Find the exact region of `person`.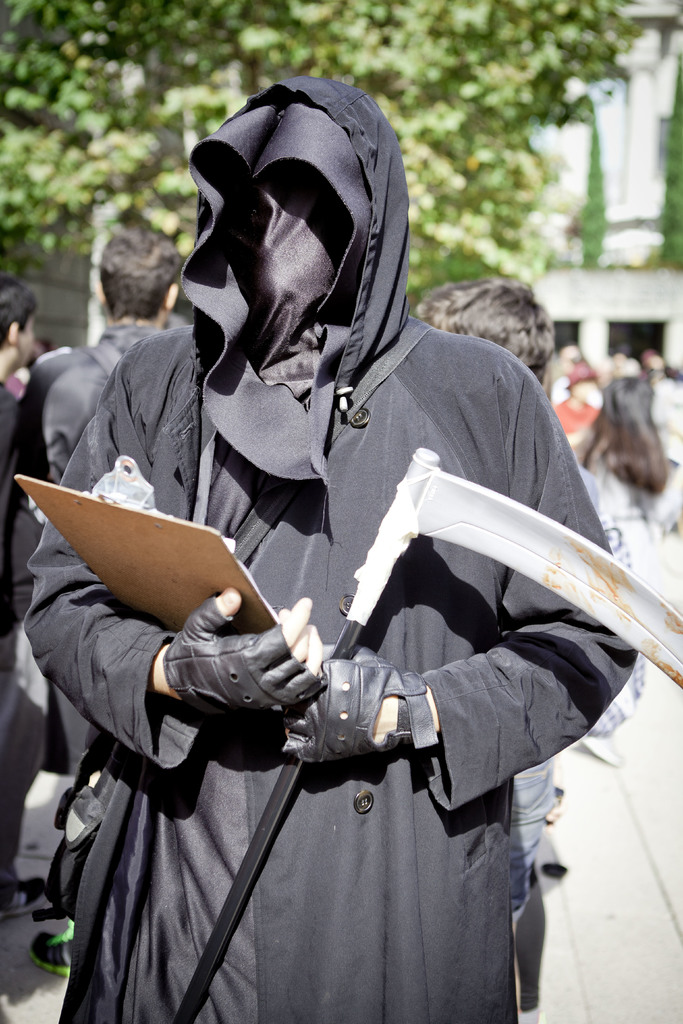
Exact region: left=17, top=64, right=643, bottom=1023.
